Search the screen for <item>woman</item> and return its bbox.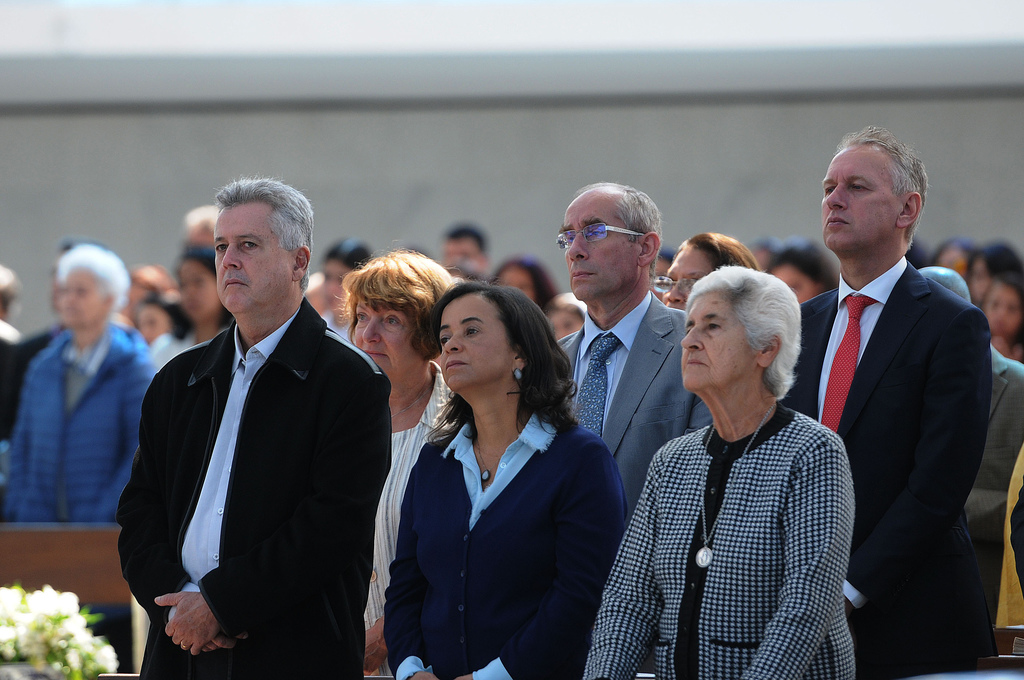
Found: [655, 229, 758, 306].
